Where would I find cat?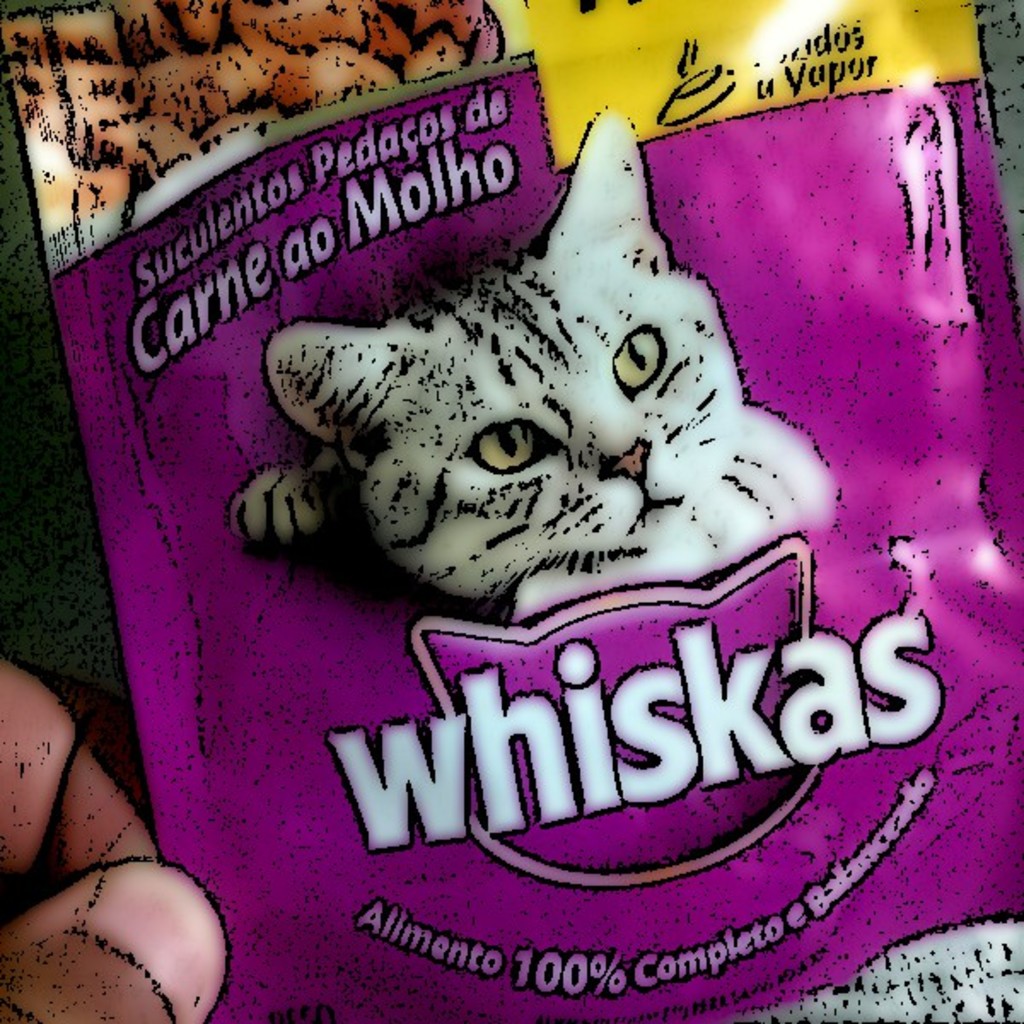
At box=[225, 92, 853, 635].
